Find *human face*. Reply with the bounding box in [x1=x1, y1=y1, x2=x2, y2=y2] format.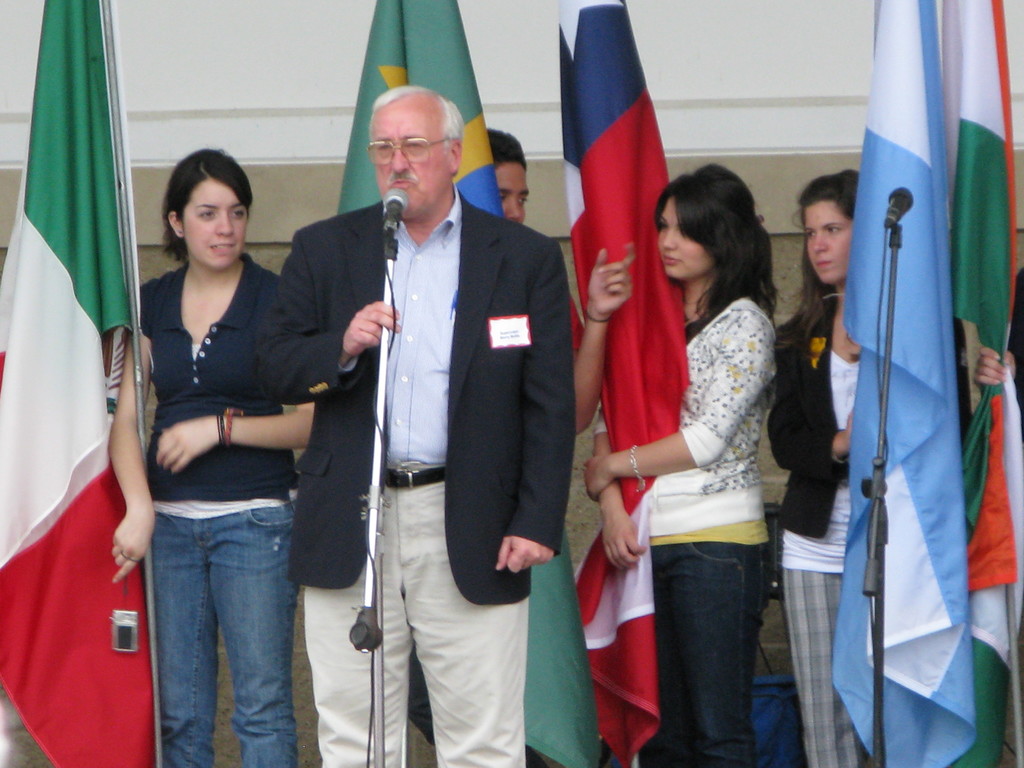
[x1=480, y1=154, x2=532, y2=228].
